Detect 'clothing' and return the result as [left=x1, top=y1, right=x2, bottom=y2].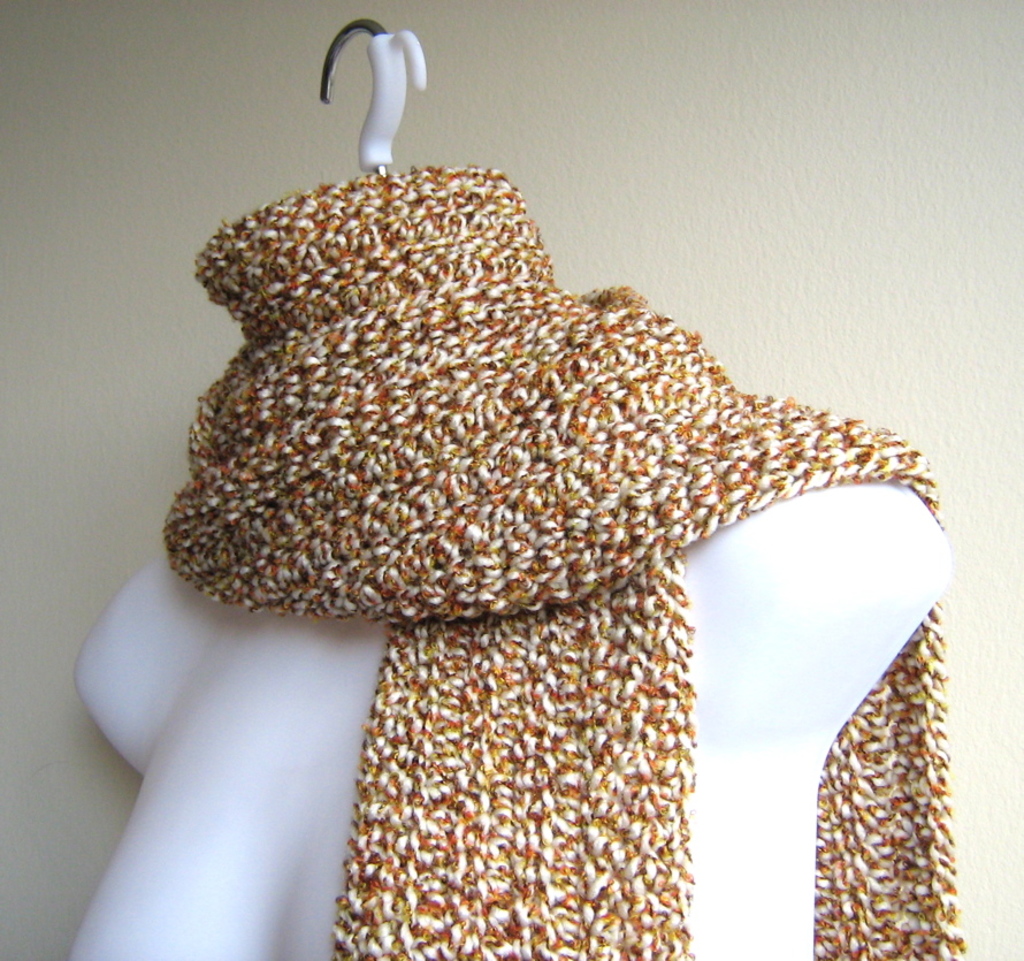
[left=159, top=160, right=969, bottom=954].
